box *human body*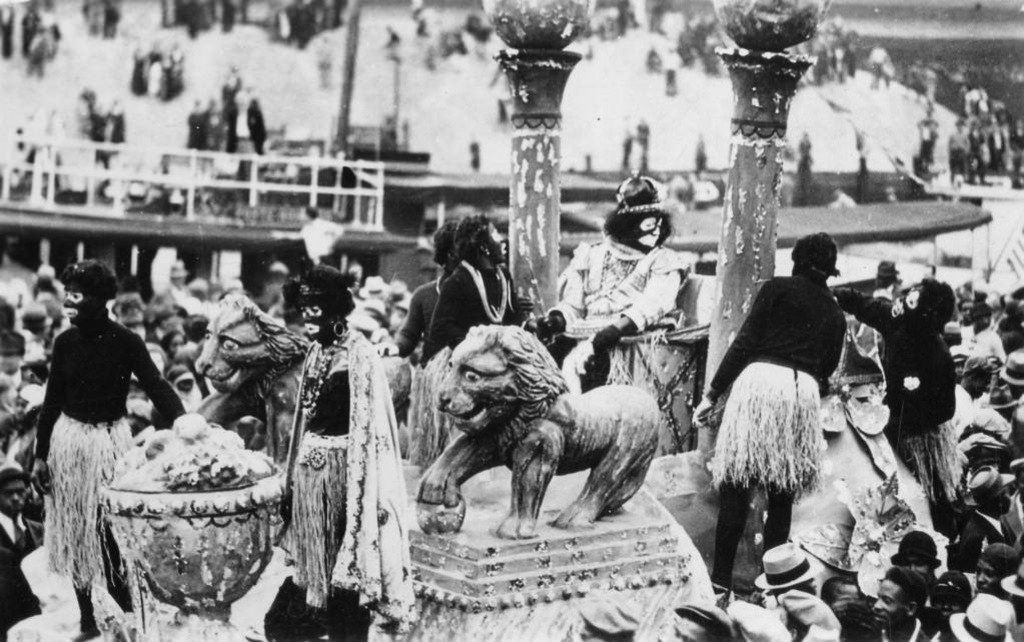
287 268 405 636
